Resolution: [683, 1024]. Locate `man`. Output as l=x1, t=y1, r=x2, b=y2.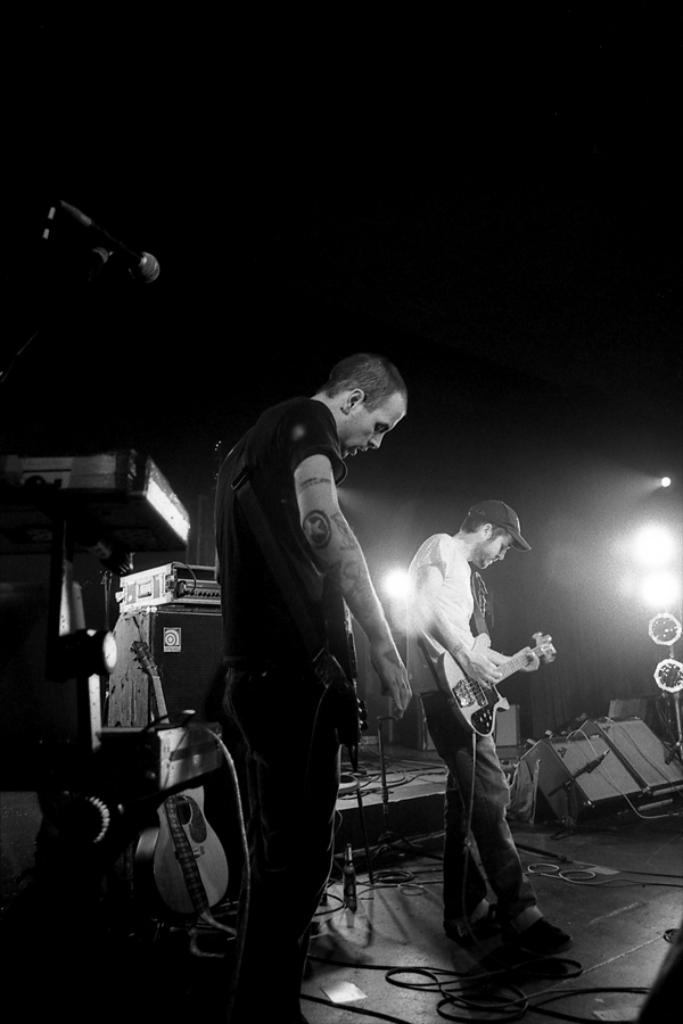
l=398, t=505, r=583, b=947.
